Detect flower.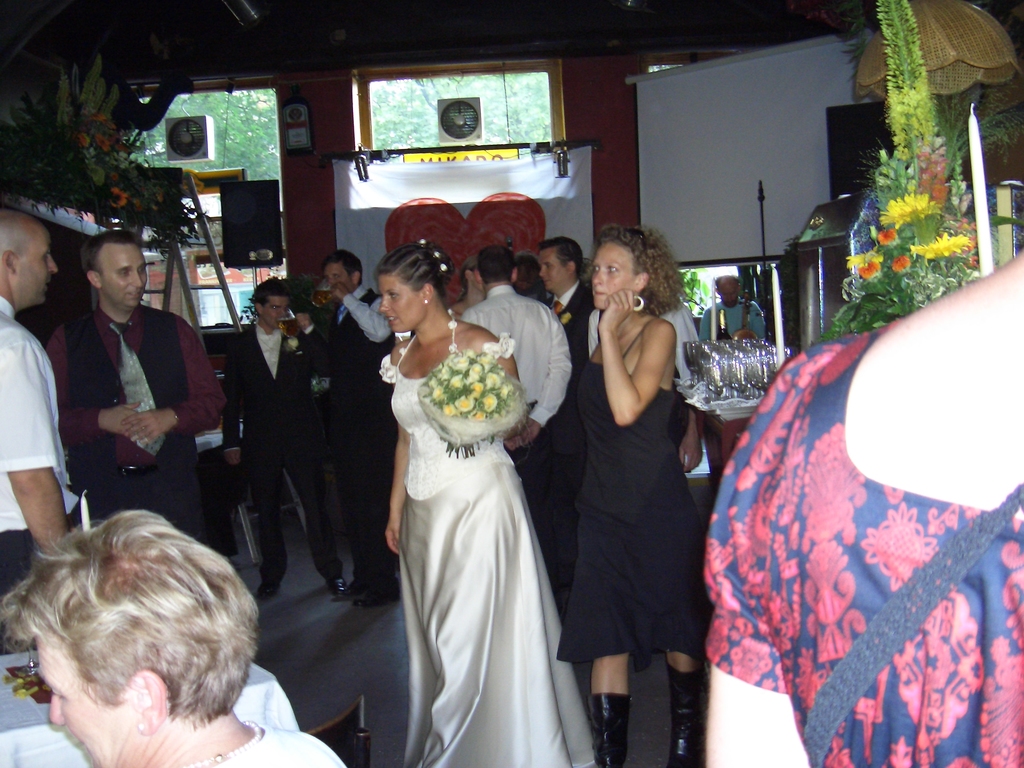
Detected at x1=451 y1=394 x2=468 y2=413.
